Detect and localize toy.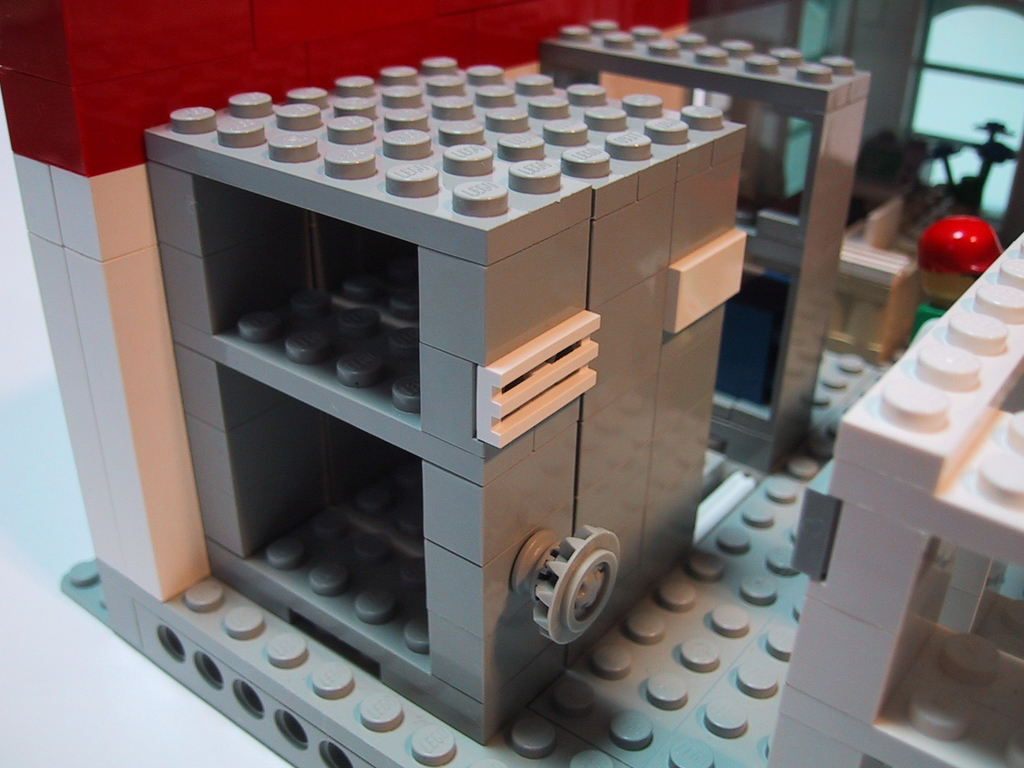
Localized at <bbox>908, 214, 1005, 347</bbox>.
